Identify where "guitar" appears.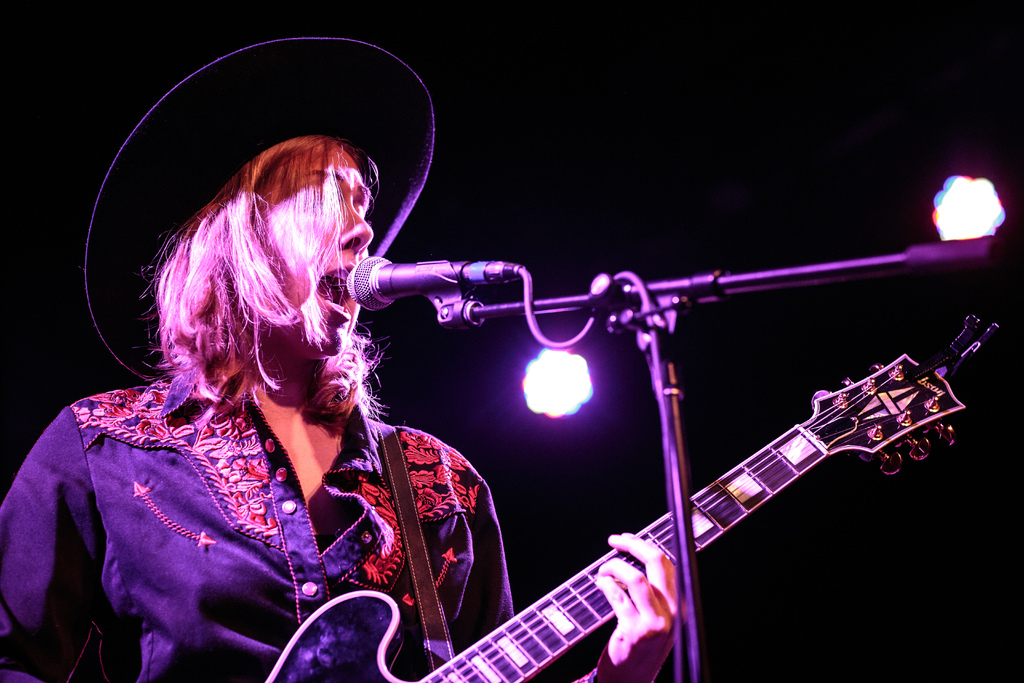
Appears at (263,312,1000,682).
